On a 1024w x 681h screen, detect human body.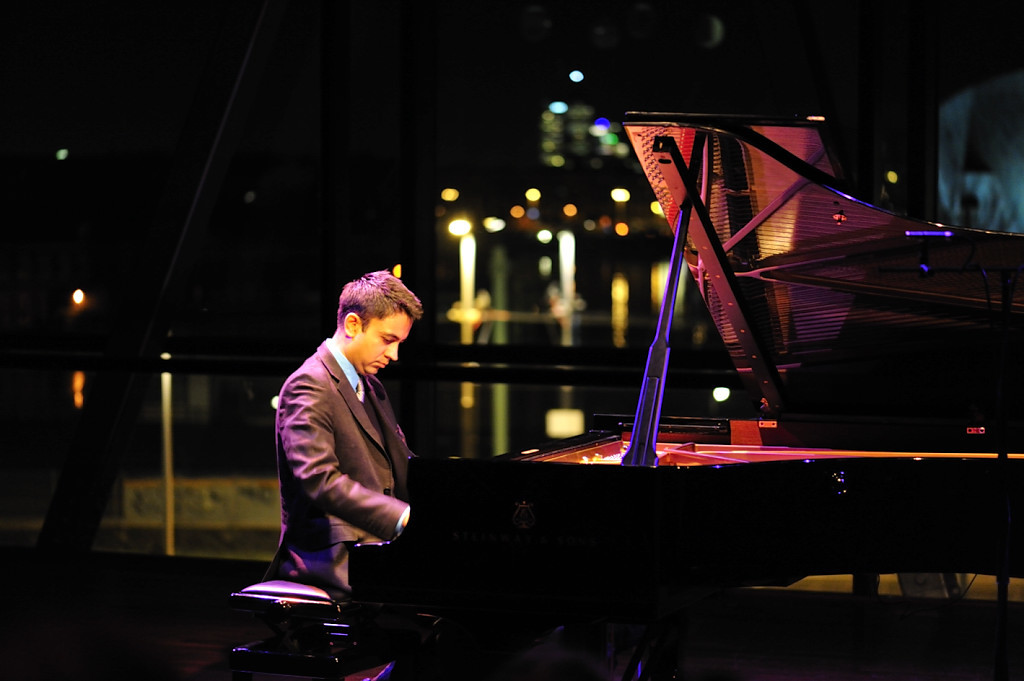
(left=247, top=245, right=458, bottom=603).
